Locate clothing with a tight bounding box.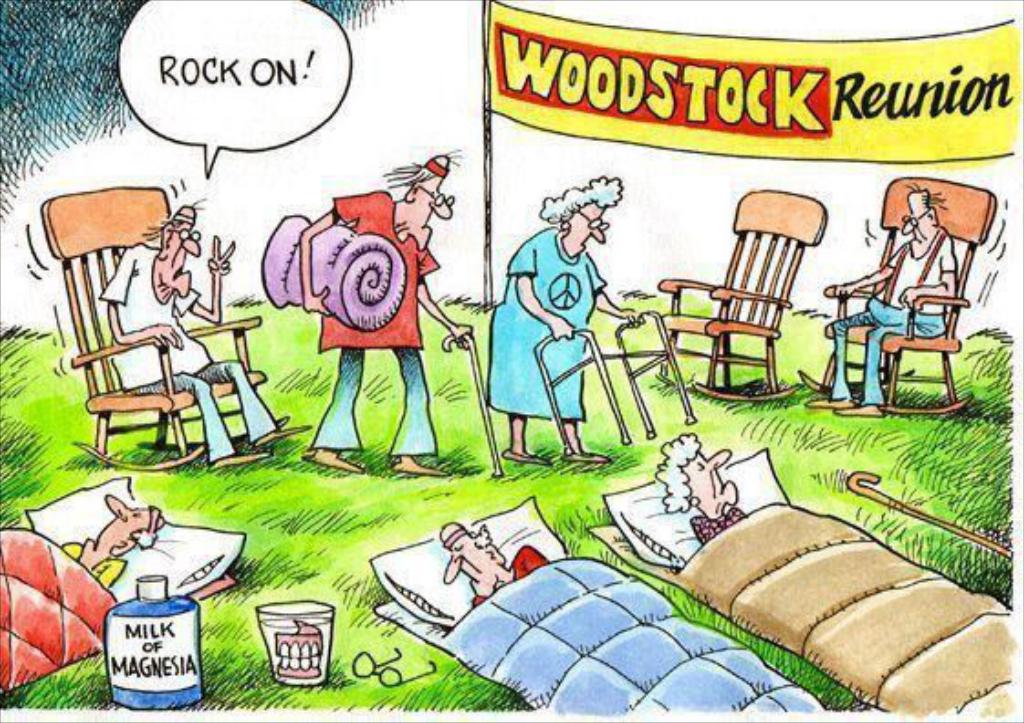
locate(62, 539, 130, 595).
